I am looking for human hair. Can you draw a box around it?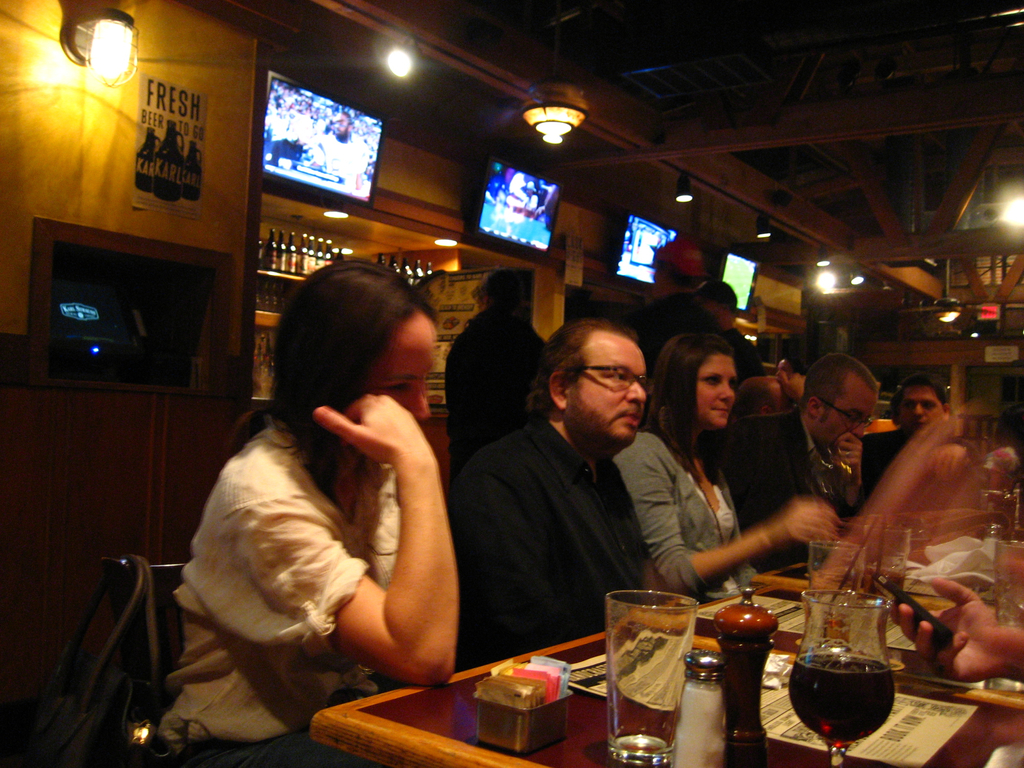
Sure, the bounding box is detection(542, 319, 658, 434).
